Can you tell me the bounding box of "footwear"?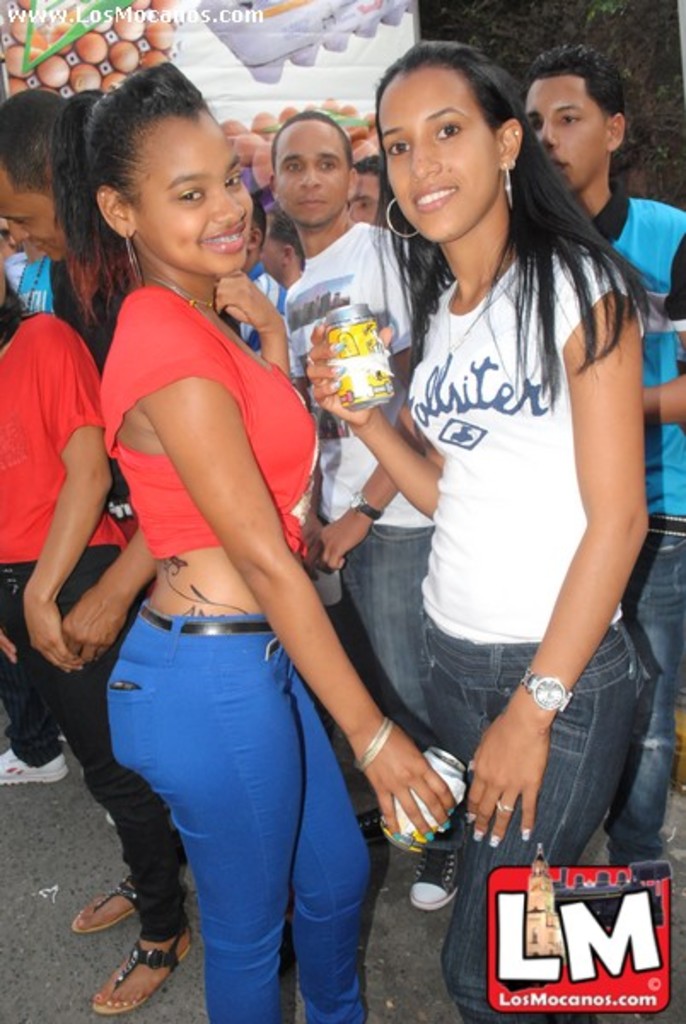
(x1=0, y1=742, x2=65, y2=783).
